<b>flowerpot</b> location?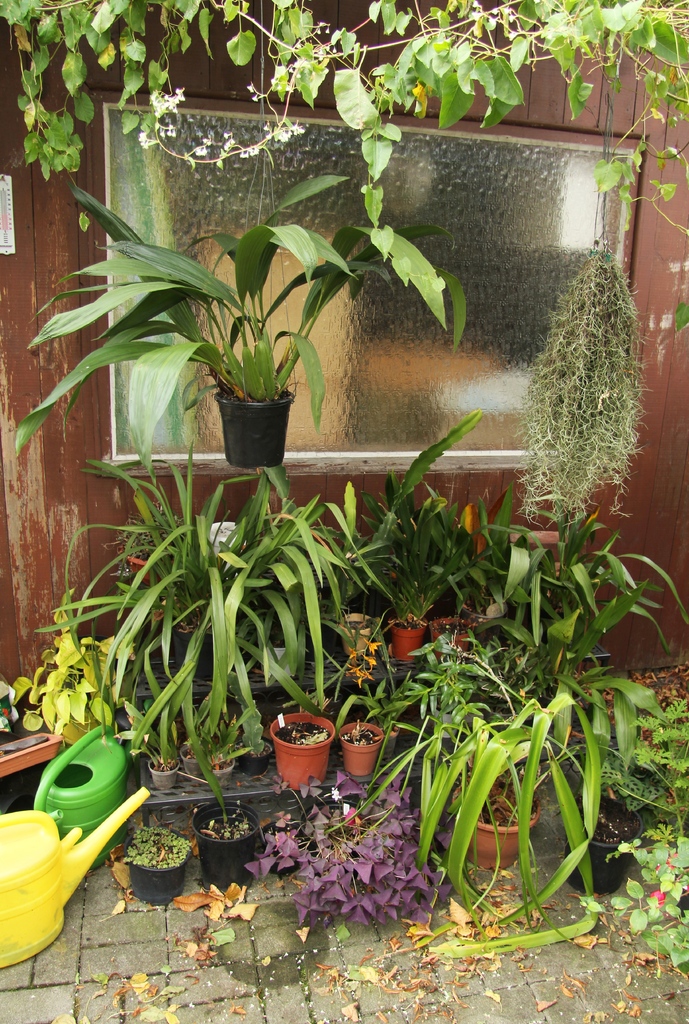
[216,389,297,469]
